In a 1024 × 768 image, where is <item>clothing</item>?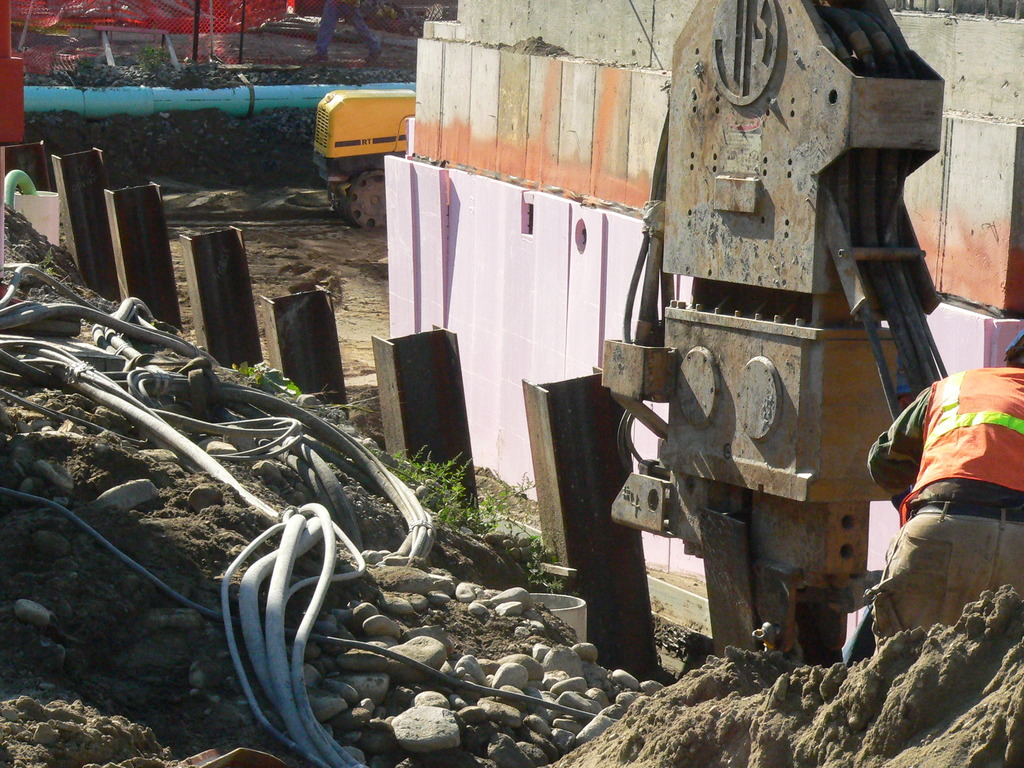
select_region(866, 324, 1023, 655).
